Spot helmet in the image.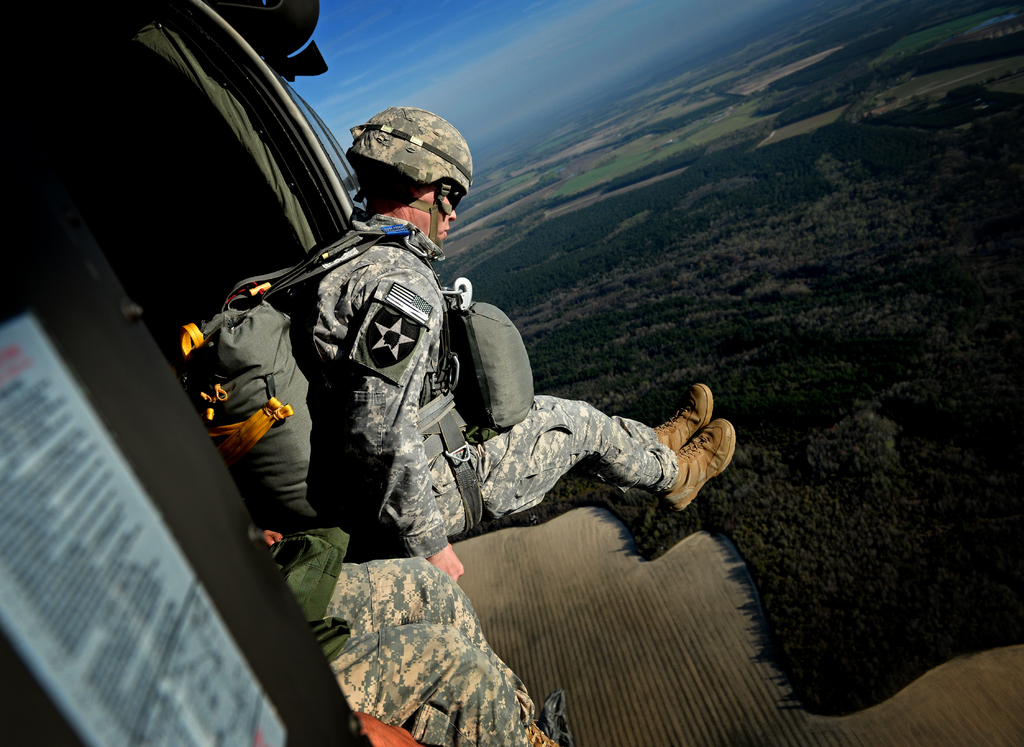
helmet found at select_region(349, 104, 468, 242).
